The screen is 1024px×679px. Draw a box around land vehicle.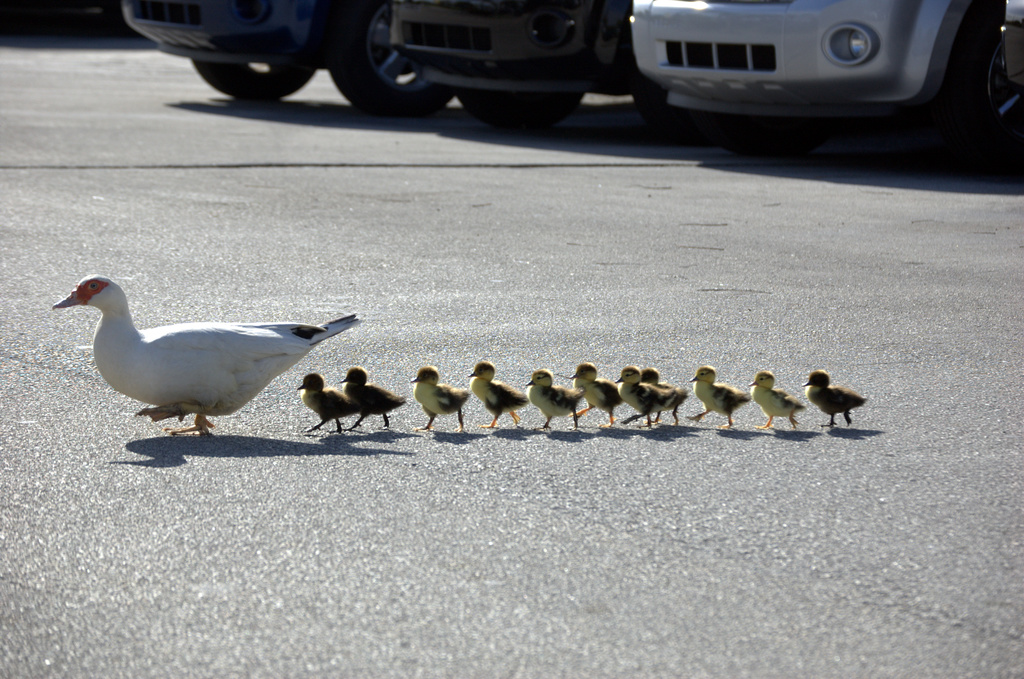
l=392, t=0, r=691, b=127.
